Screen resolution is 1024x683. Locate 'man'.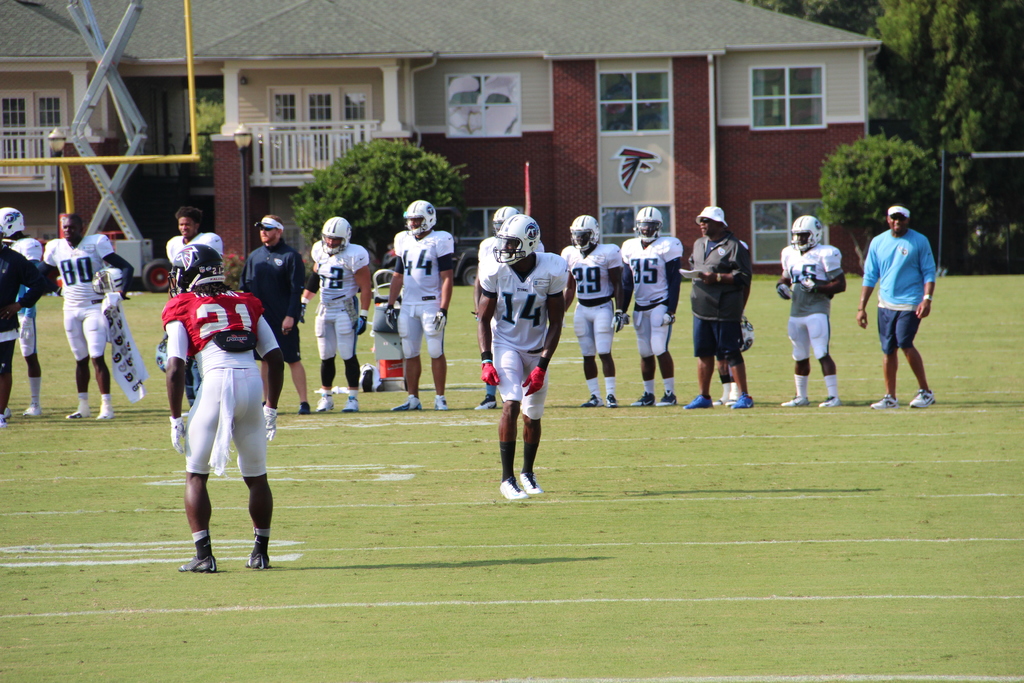
BBox(164, 210, 222, 267).
